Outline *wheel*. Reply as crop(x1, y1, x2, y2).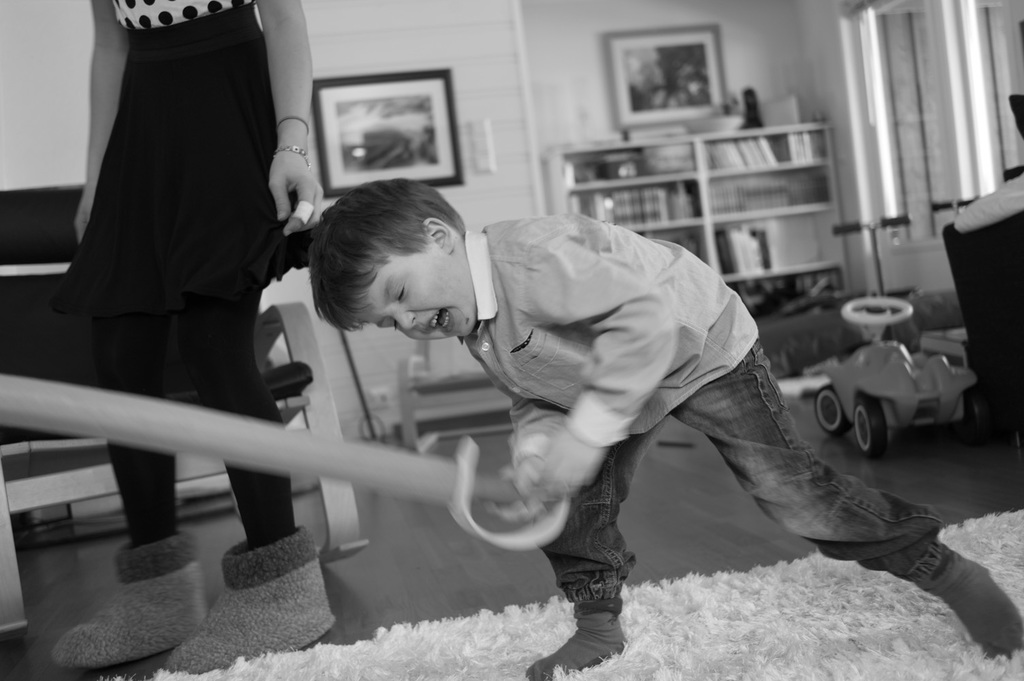
crop(815, 386, 847, 430).
